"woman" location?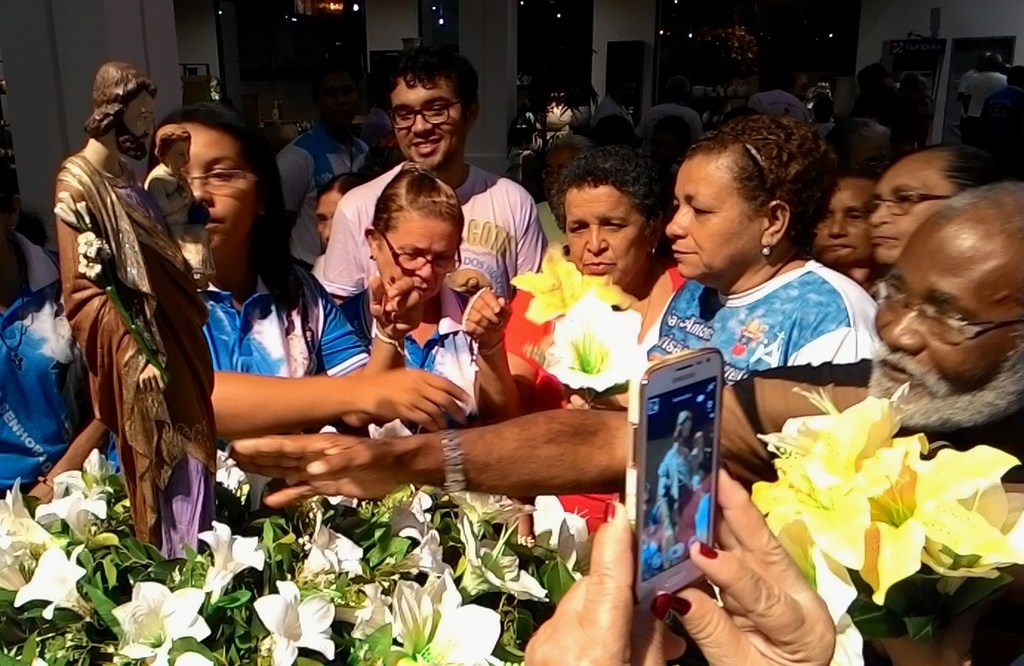
box(808, 97, 837, 141)
